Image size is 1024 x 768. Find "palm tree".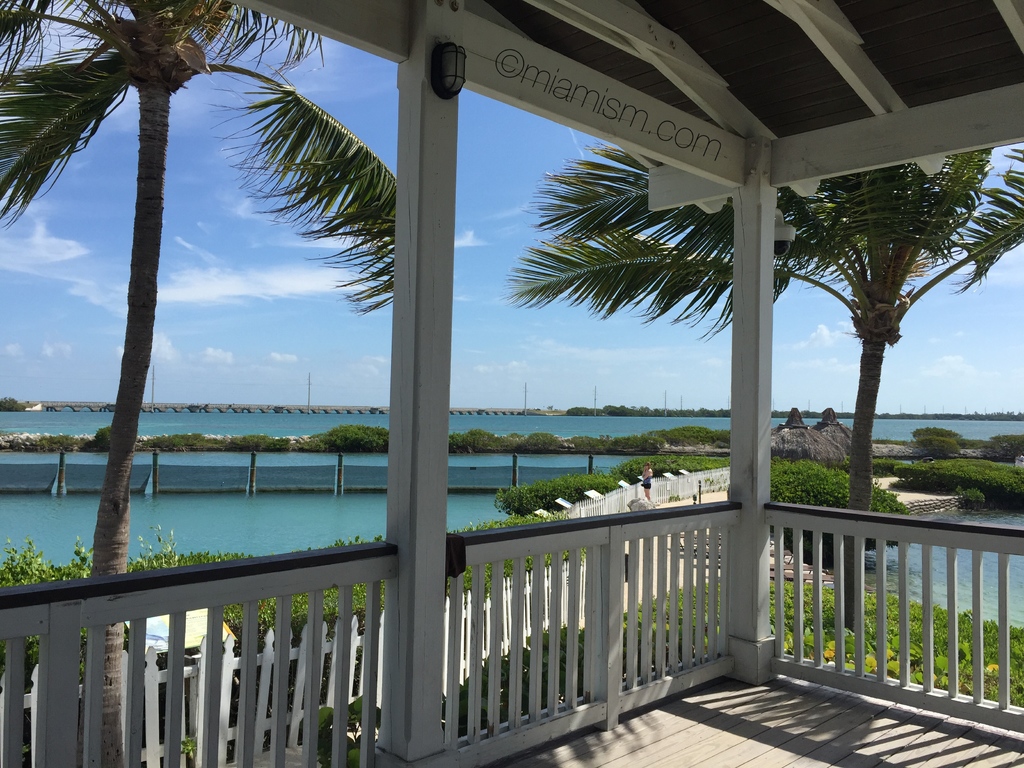
<bbox>529, 134, 1023, 634</bbox>.
